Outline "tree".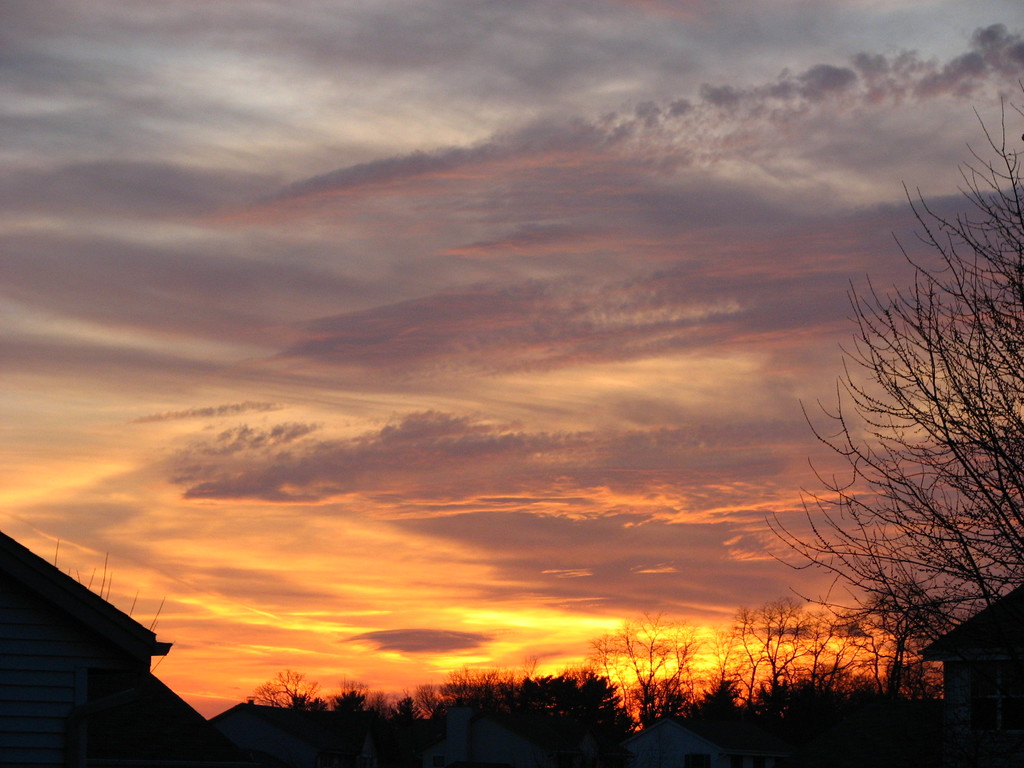
Outline: crop(806, 170, 993, 699).
